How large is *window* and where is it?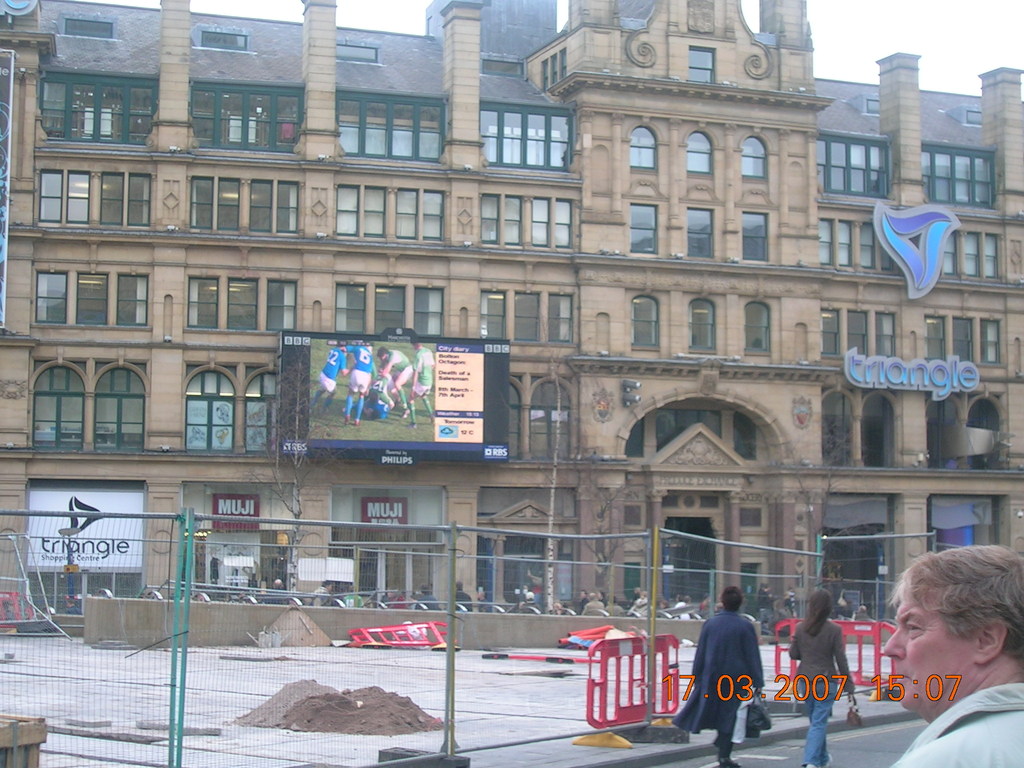
Bounding box: [819, 392, 856, 467].
